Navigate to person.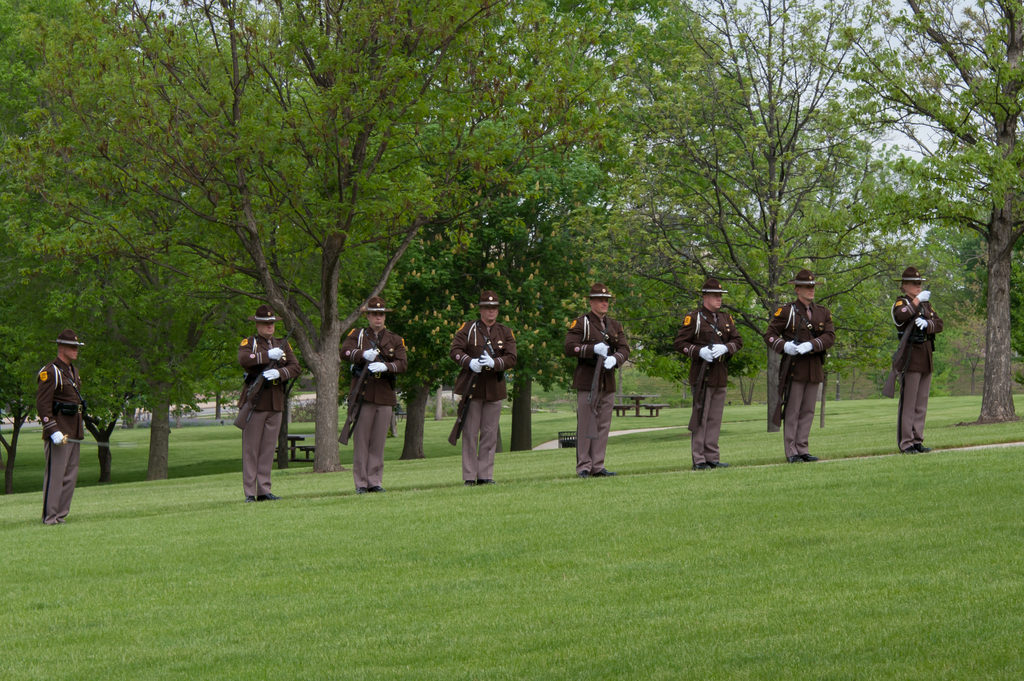
Navigation target: 569, 282, 634, 473.
